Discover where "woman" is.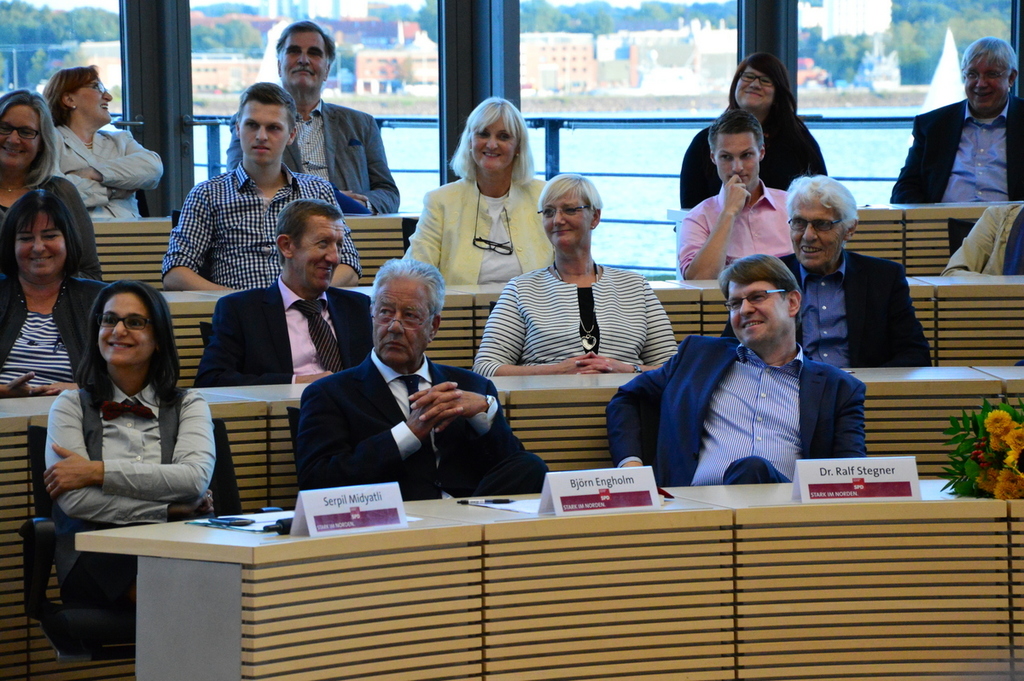
Discovered at l=403, t=96, r=554, b=276.
